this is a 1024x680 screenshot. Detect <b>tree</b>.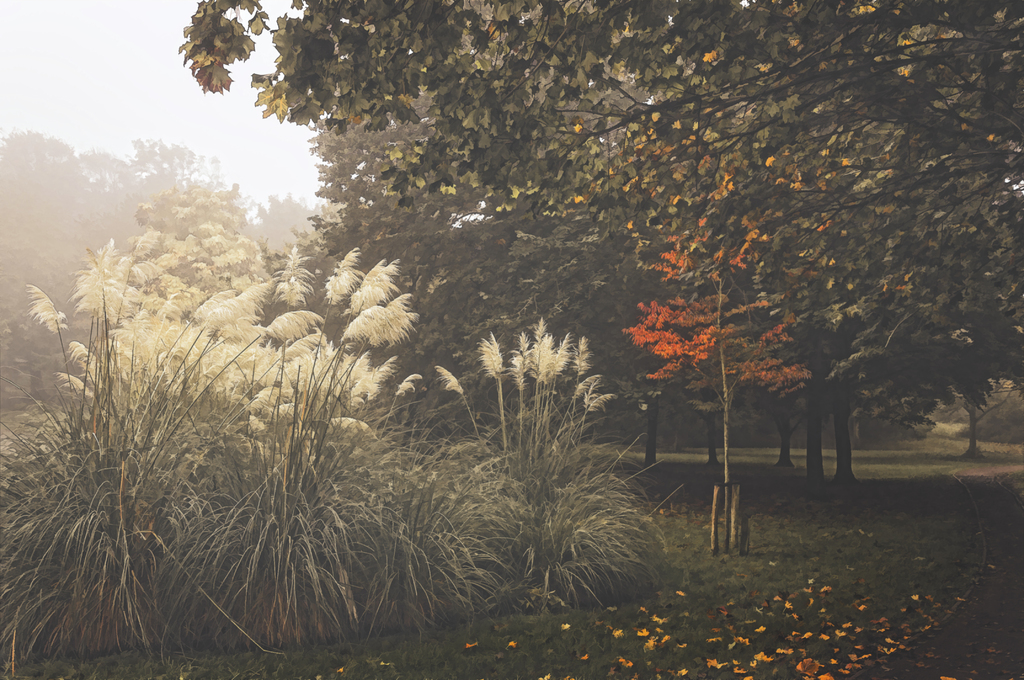
436/284/680/597.
